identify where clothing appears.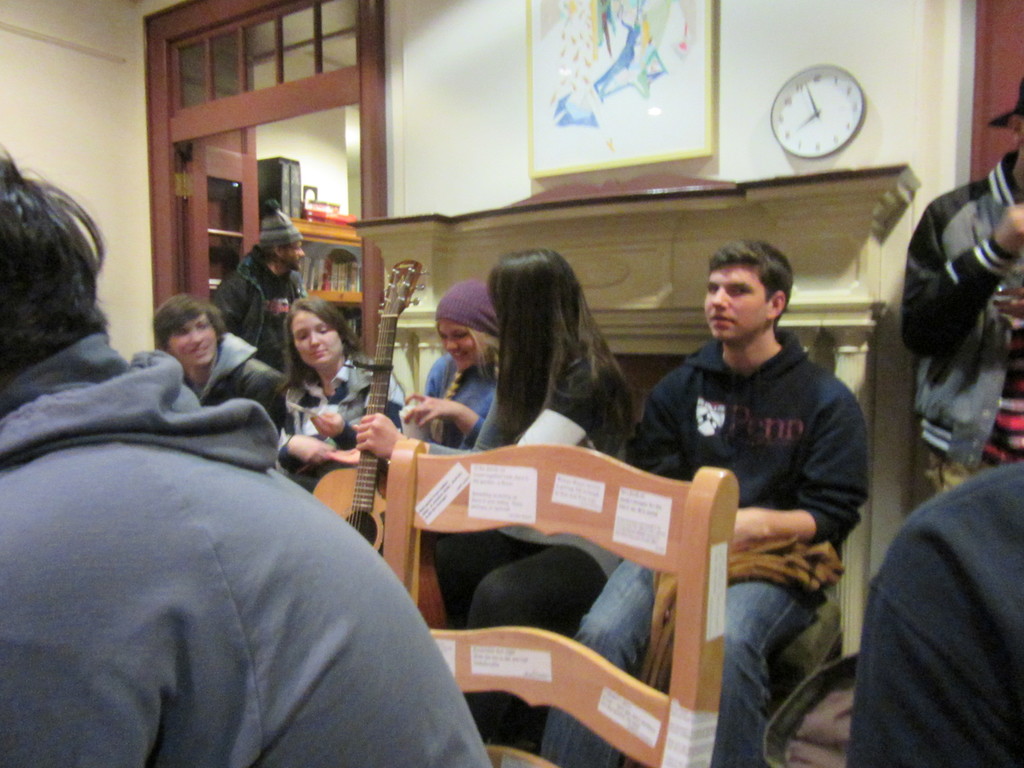
Appears at locate(182, 337, 294, 440).
